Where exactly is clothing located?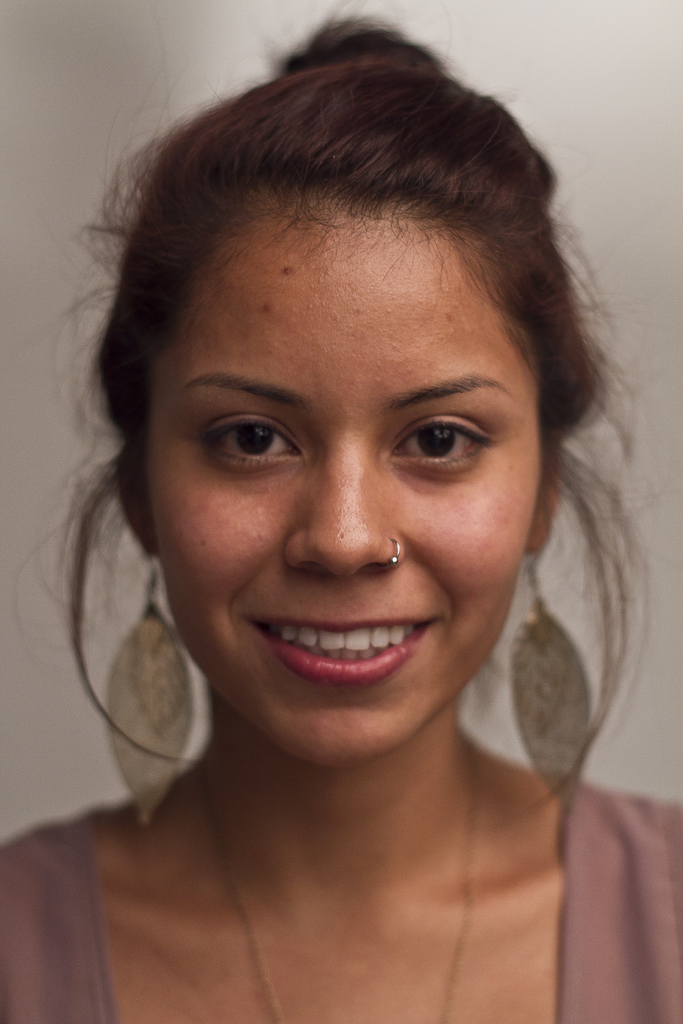
Its bounding box is bbox=[54, 700, 657, 1014].
